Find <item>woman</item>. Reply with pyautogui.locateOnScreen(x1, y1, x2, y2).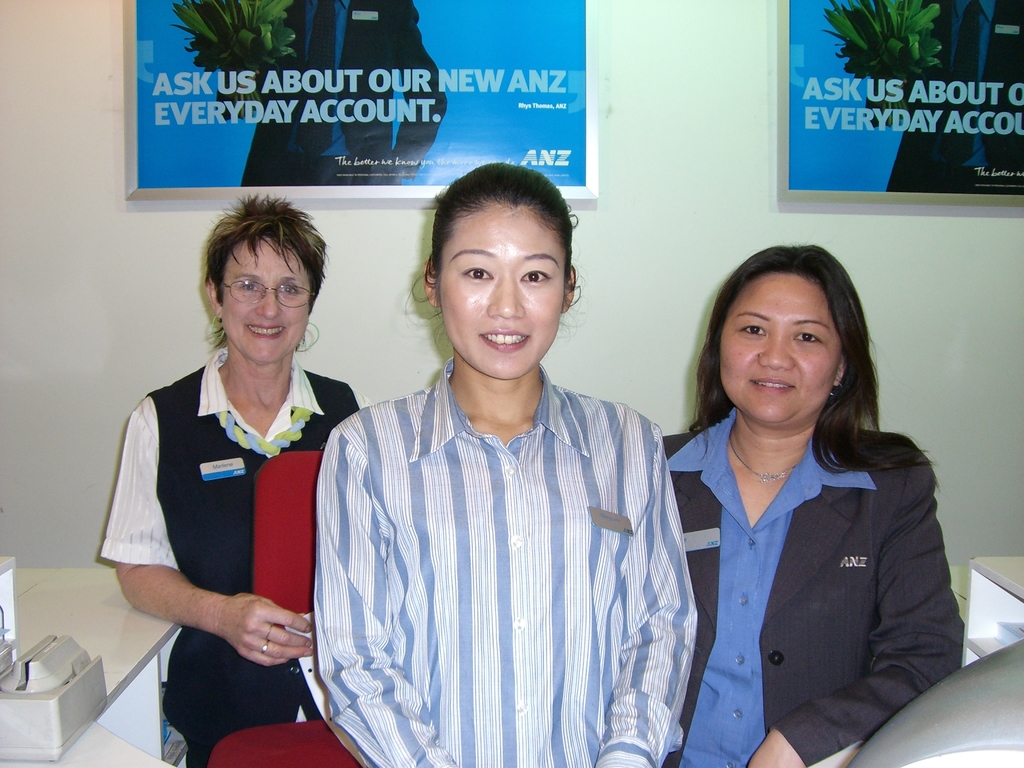
pyautogui.locateOnScreen(657, 244, 964, 767).
